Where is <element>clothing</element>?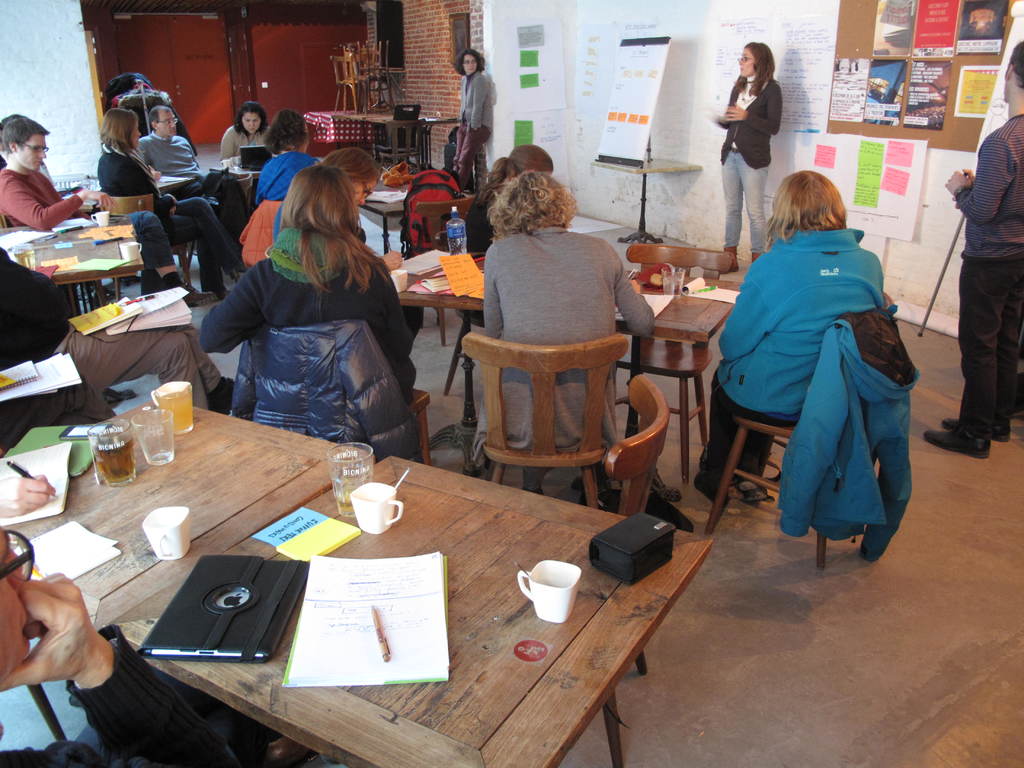
(left=0, top=633, right=237, bottom=767).
